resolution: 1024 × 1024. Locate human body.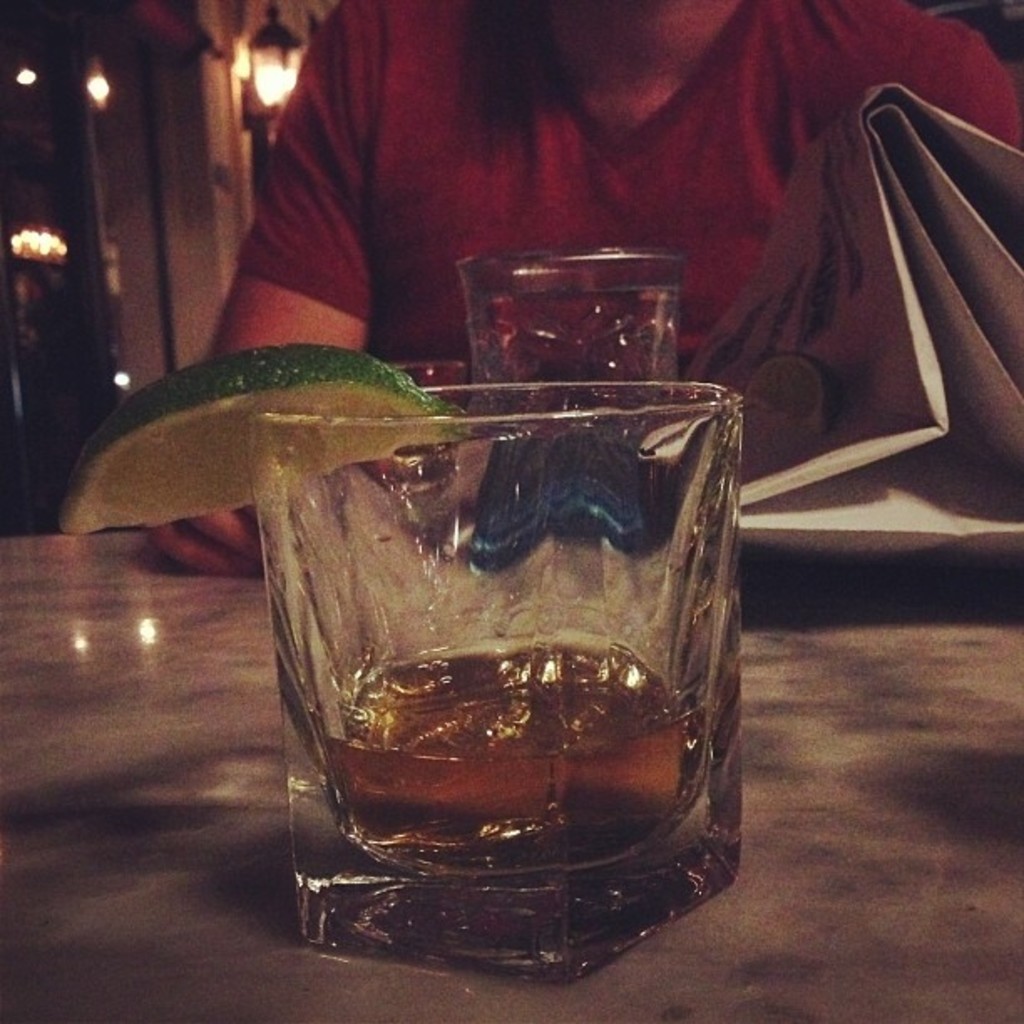
rect(139, 0, 1022, 581).
